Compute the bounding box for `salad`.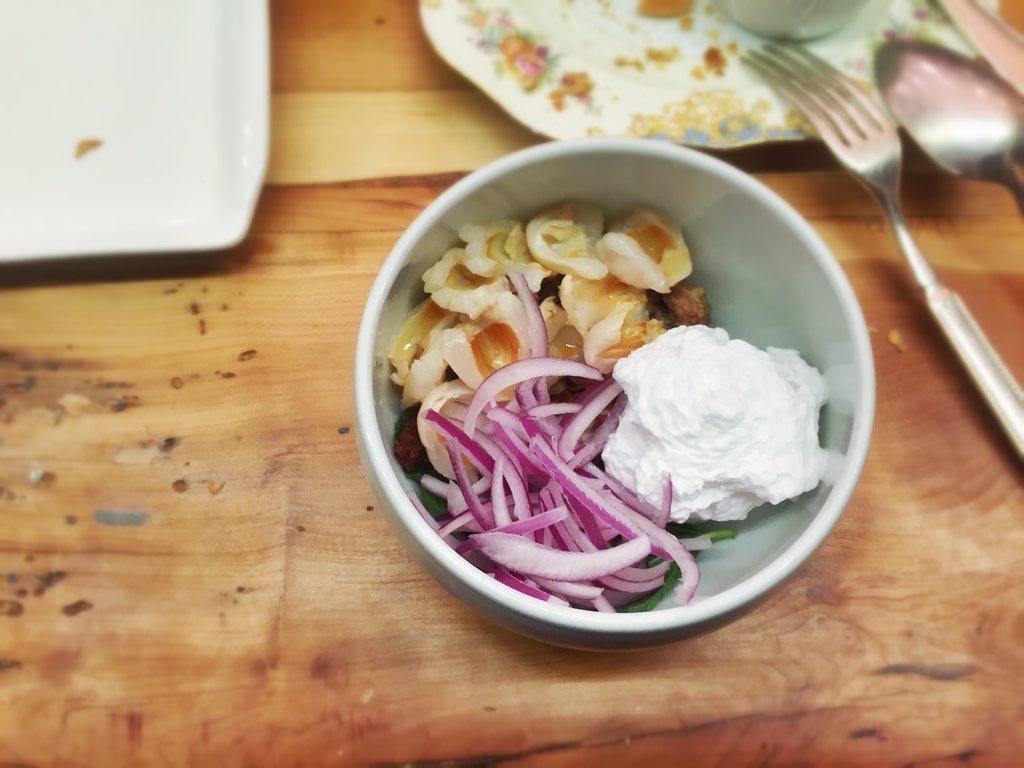
bbox(379, 164, 826, 647).
